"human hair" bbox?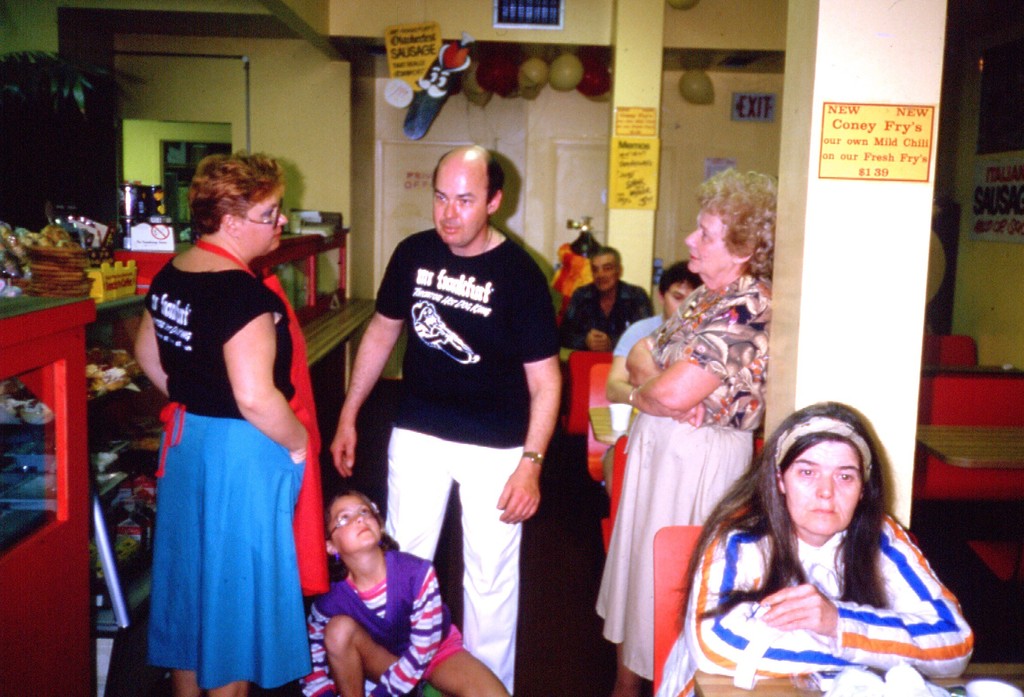
detection(591, 246, 620, 277)
